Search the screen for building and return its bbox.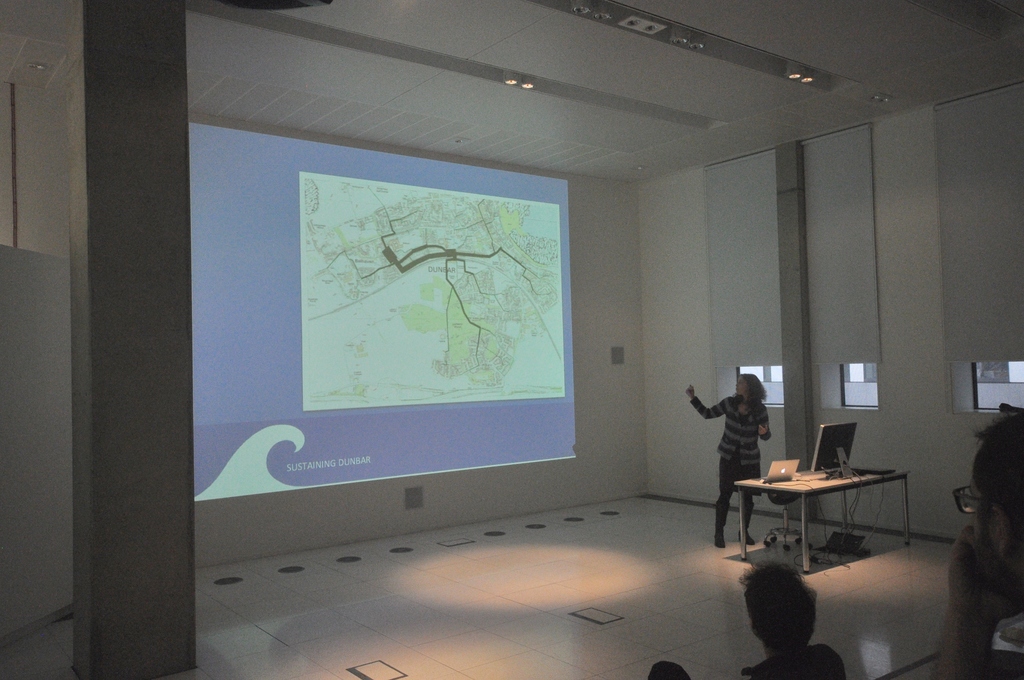
Found: (0,0,1023,679).
